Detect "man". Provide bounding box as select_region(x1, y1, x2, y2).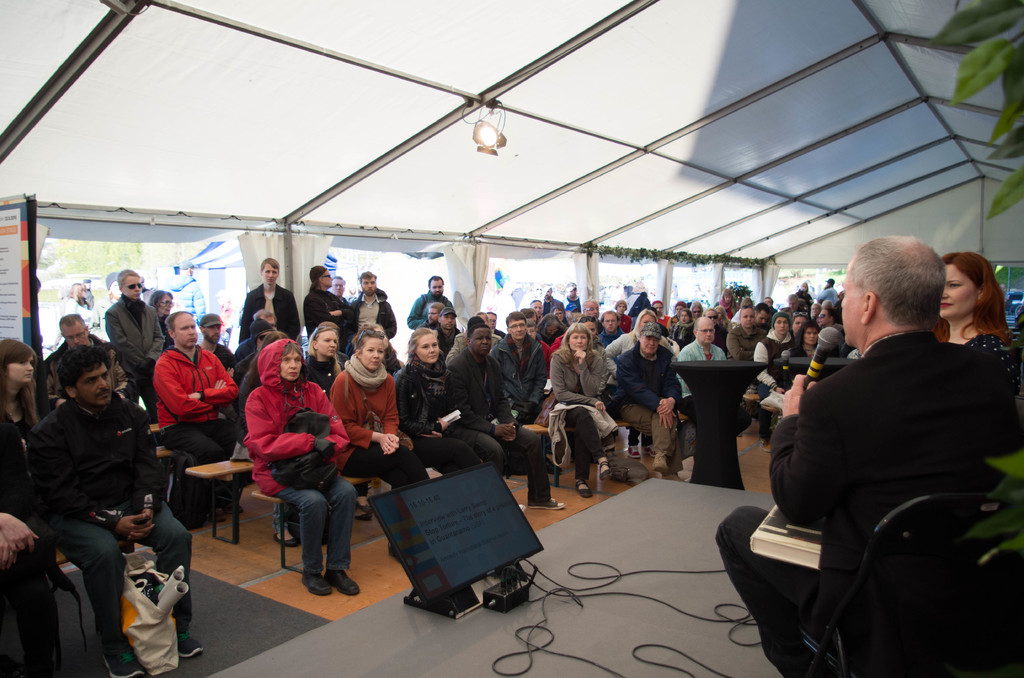
select_region(200, 314, 237, 375).
